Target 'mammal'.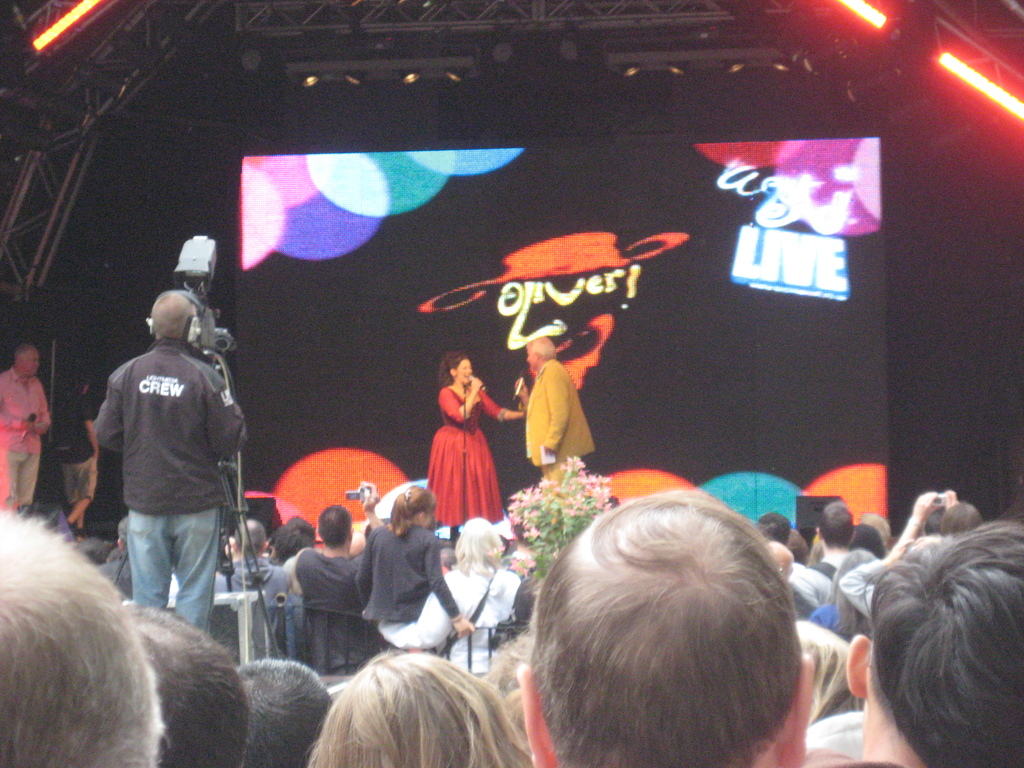
Target region: <bbox>0, 344, 49, 512</bbox>.
